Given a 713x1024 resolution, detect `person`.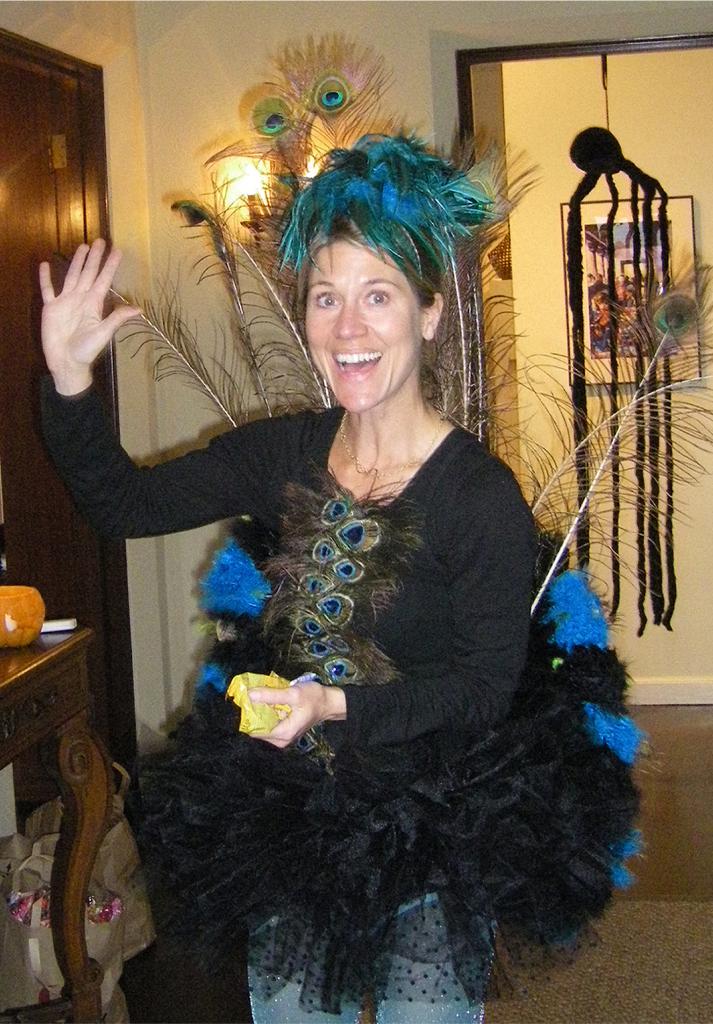
(x1=28, y1=125, x2=651, y2=1023).
